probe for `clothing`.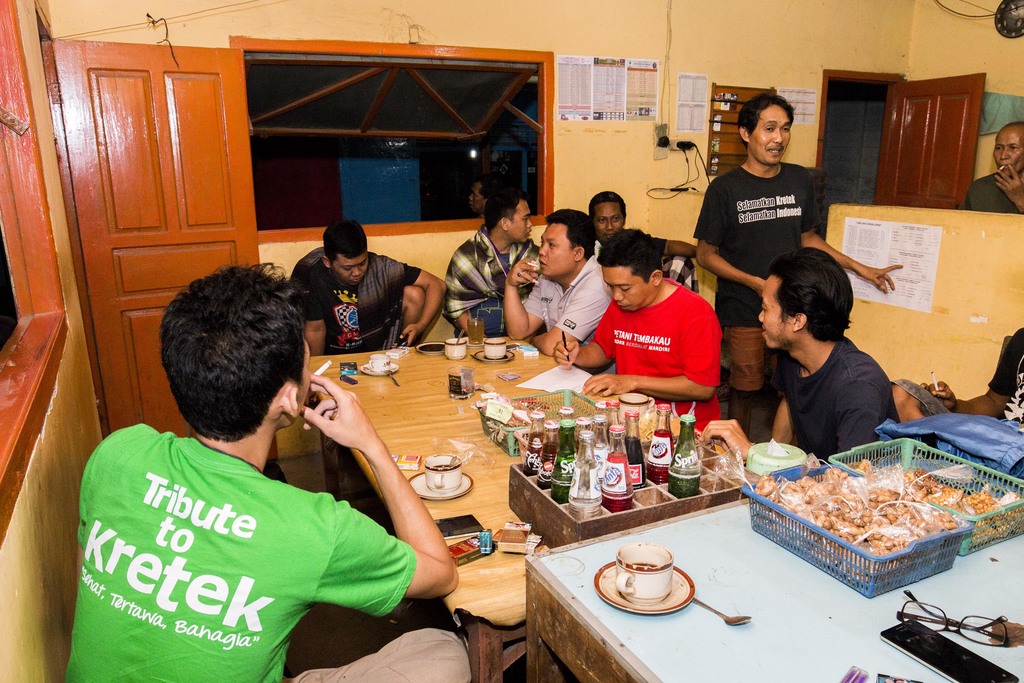
Probe result: 993,319,1023,423.
